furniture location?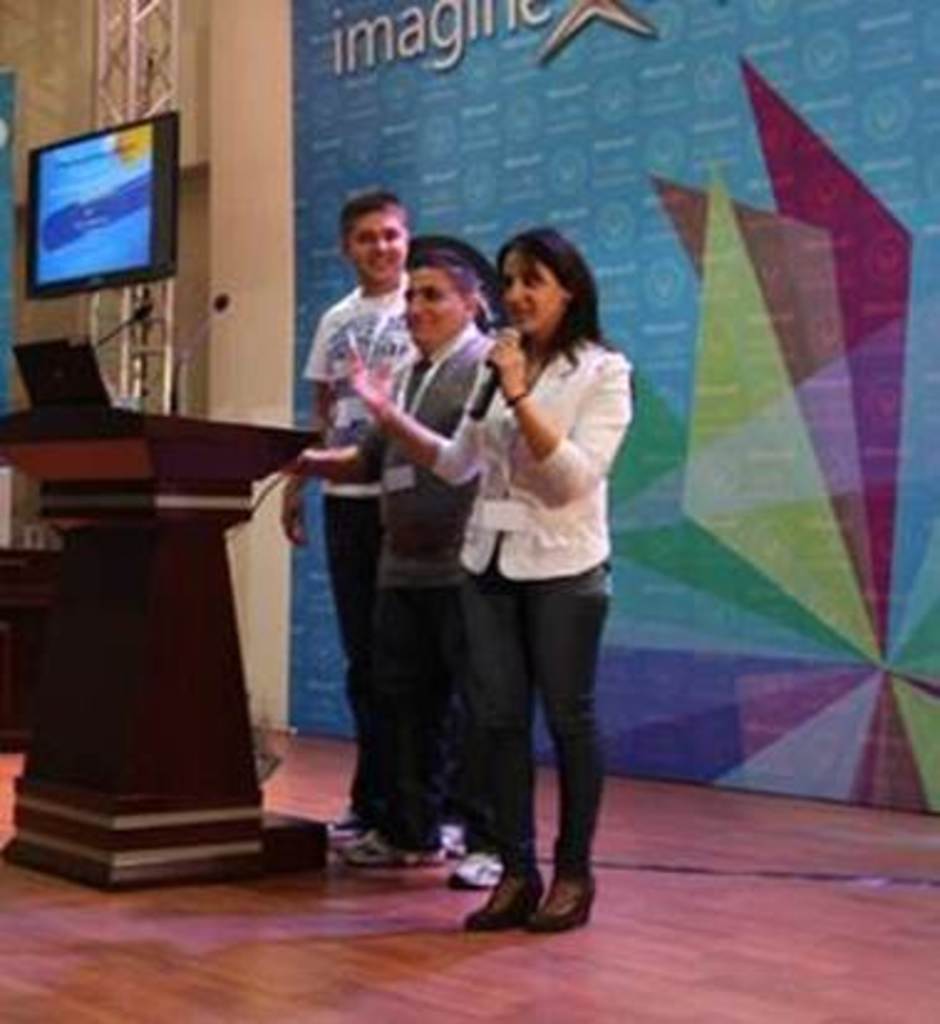
bbox=(0, 402, 327, 888)
